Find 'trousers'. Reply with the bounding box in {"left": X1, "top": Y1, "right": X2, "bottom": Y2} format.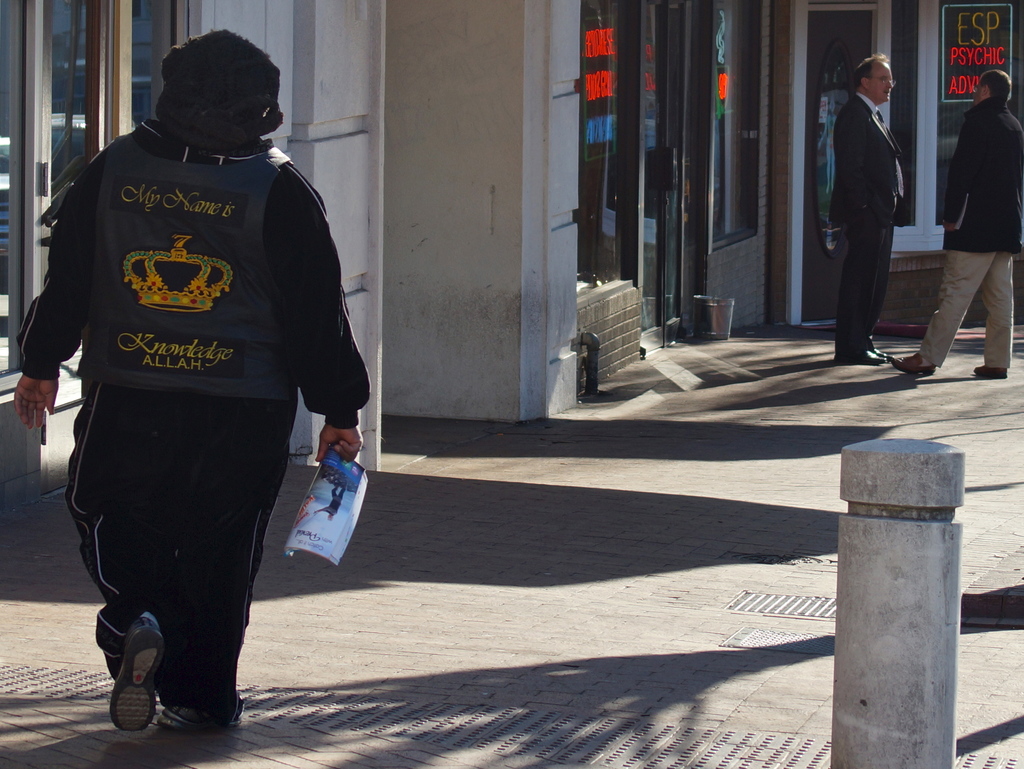
{"left": 847, "top": 203, "right": 901, "bottom": 358}.
